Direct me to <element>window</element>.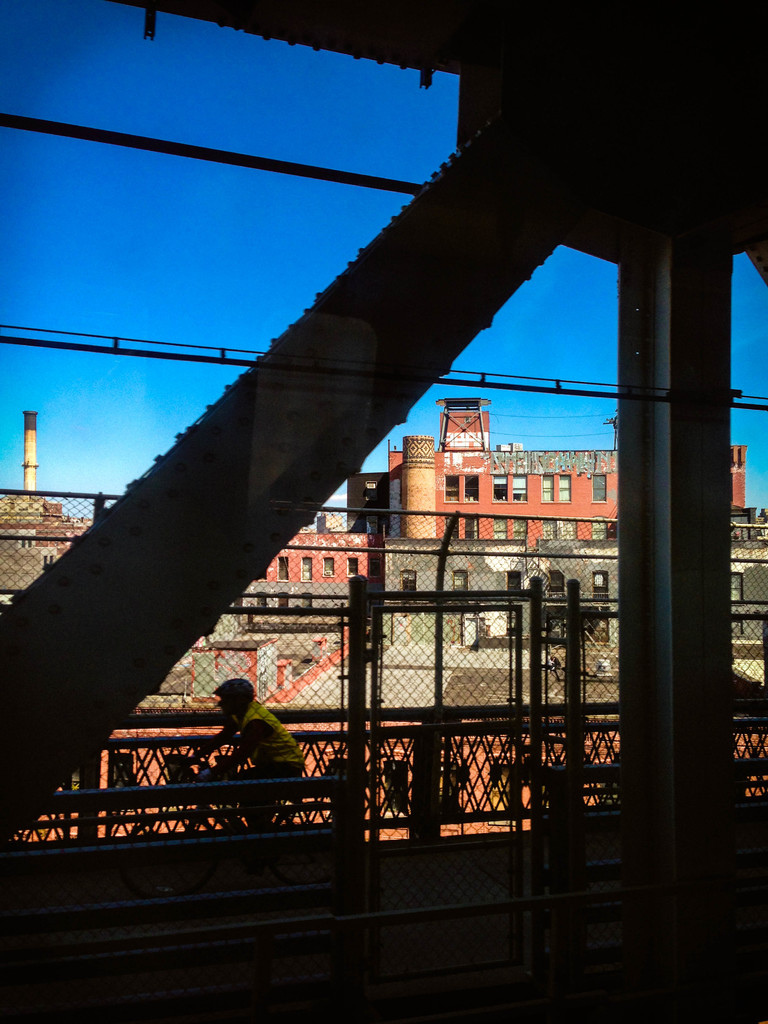
Direction: 42 548 51 578.
